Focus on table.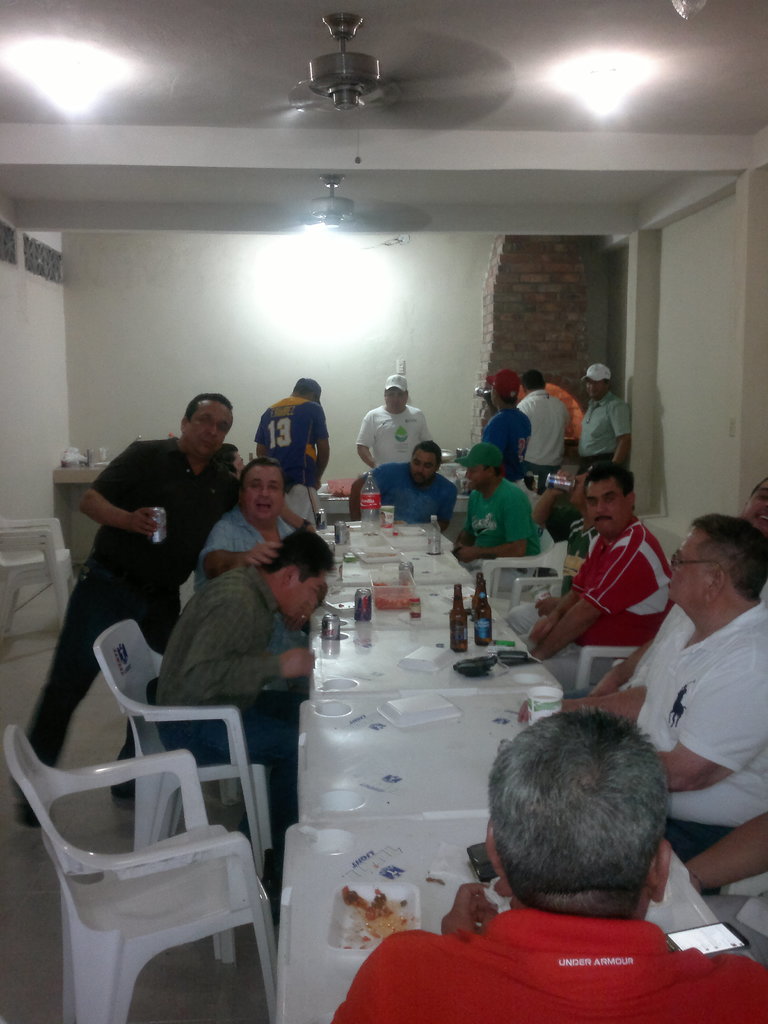
Focused at box=[325, 517, 474, 572].
